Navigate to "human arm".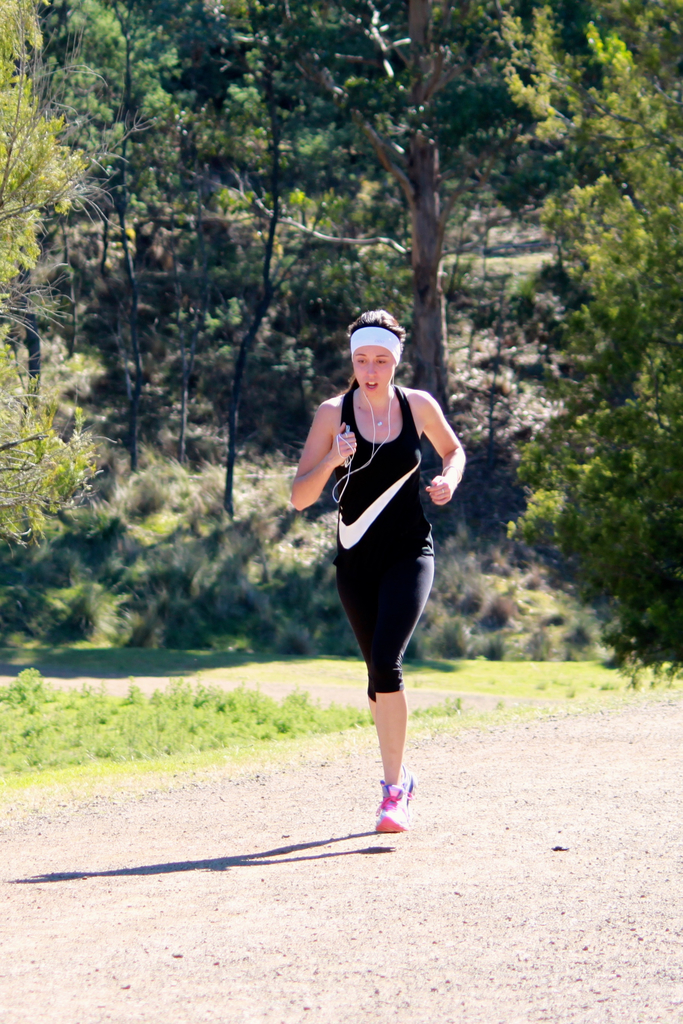
Navigation target: {"x1": 280, "y1": 393, "x2": 368, "y2": 522}.
